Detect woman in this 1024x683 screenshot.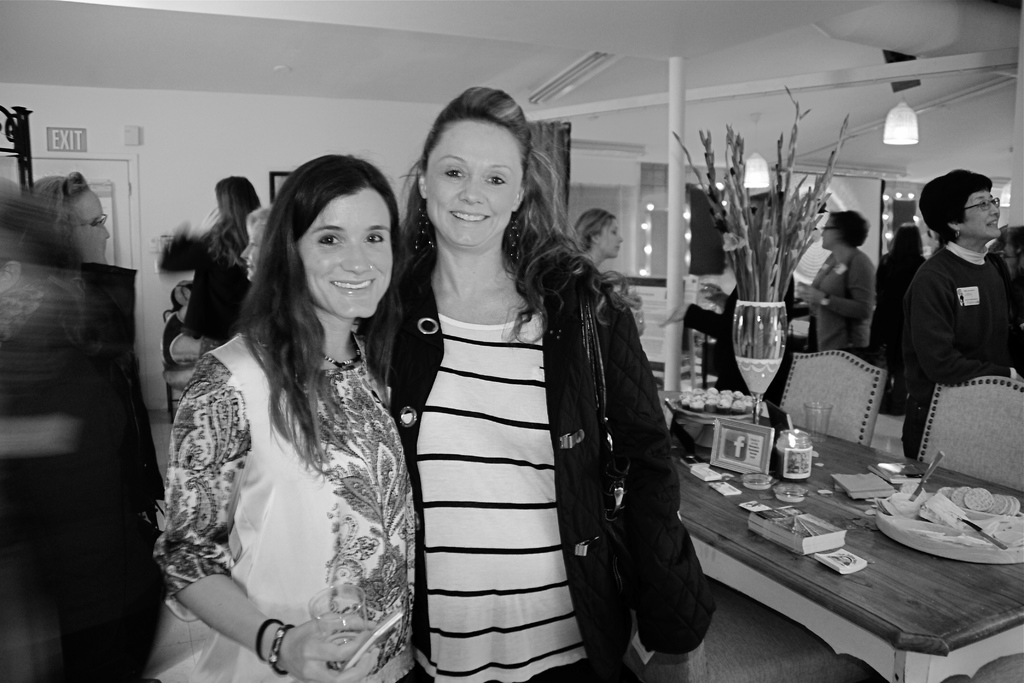
Detection: detection(790, 210, 877, 368).
